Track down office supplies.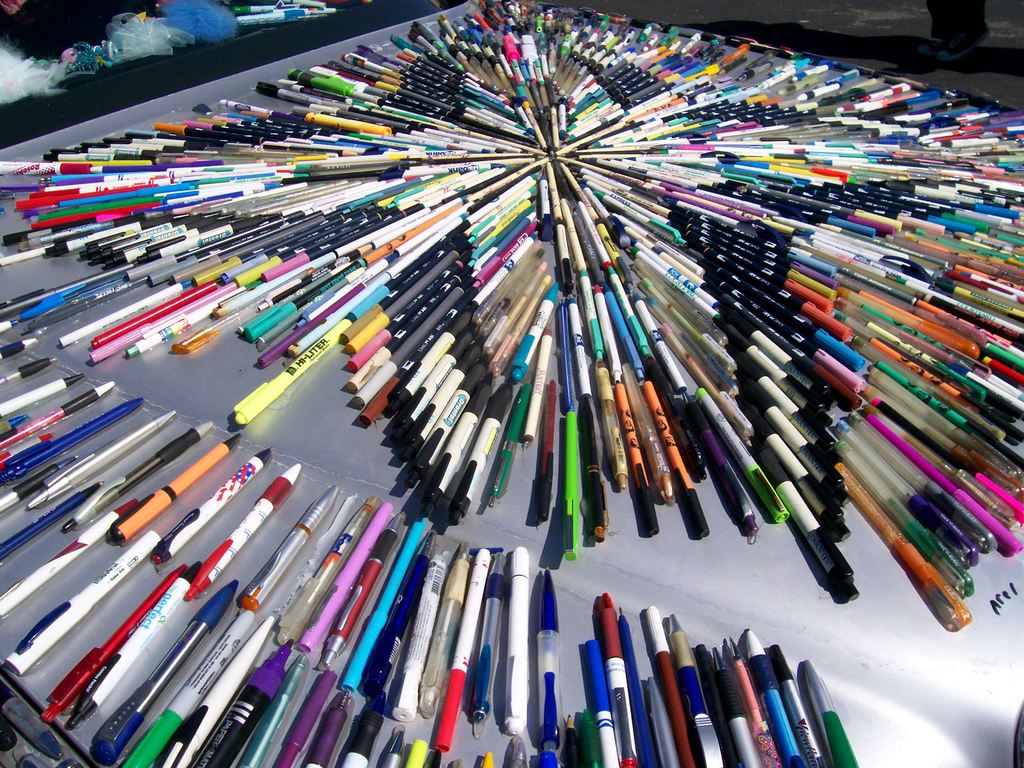
Tracked to bbox(639, 294, 682, 385).
